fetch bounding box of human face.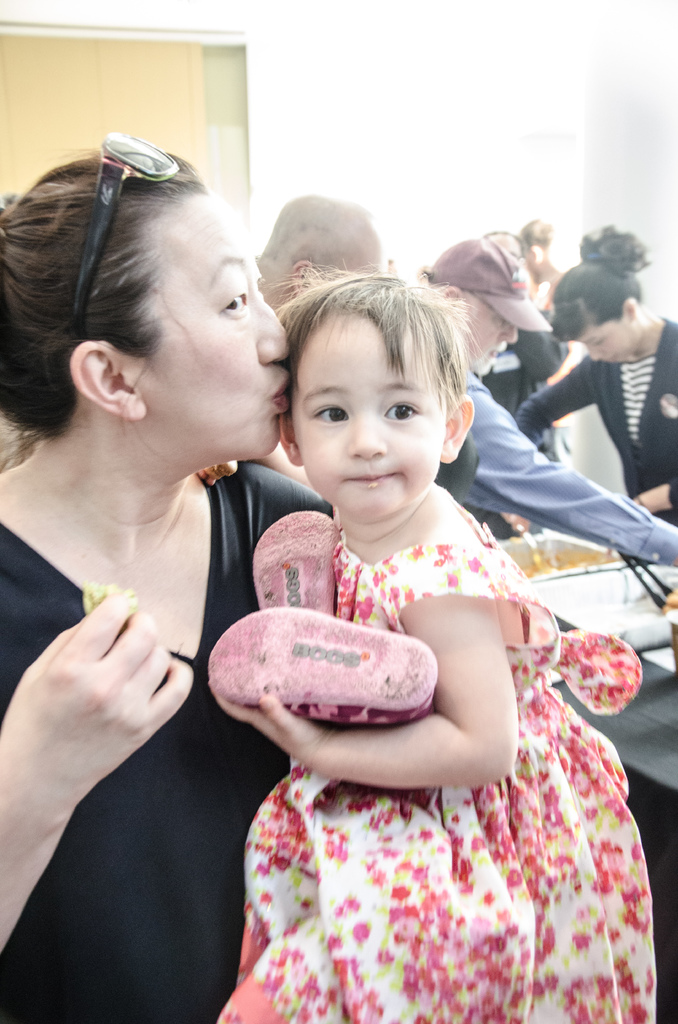
Bbox: 577 326 631 371.
